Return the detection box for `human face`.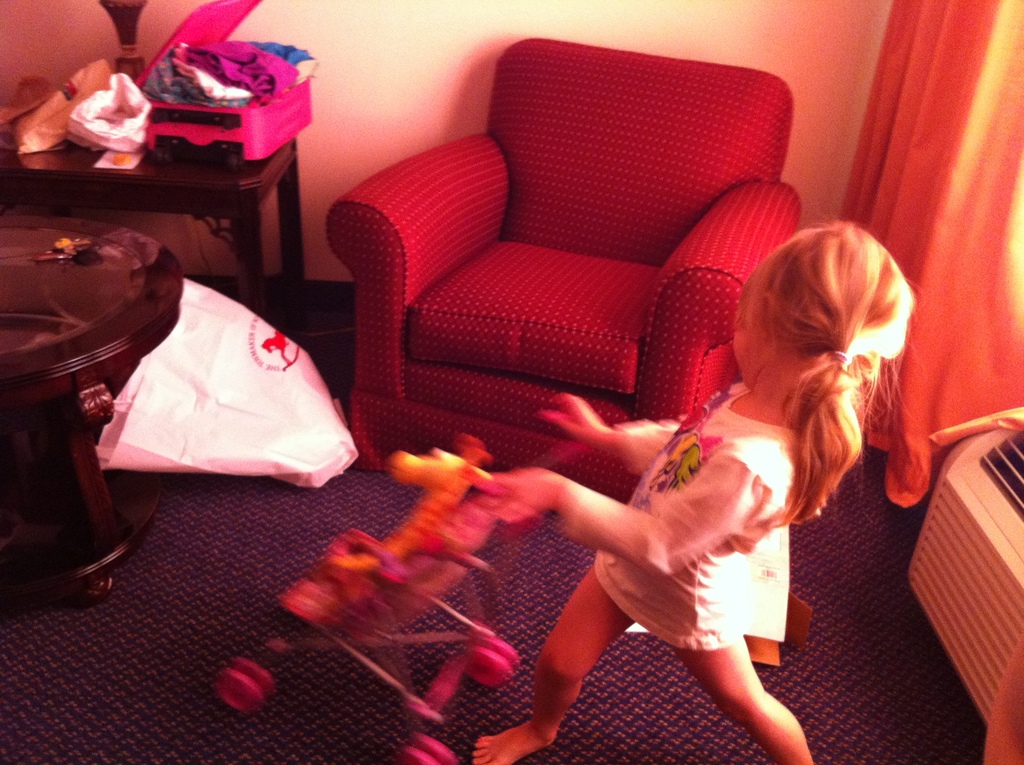
728:312:783:374.
